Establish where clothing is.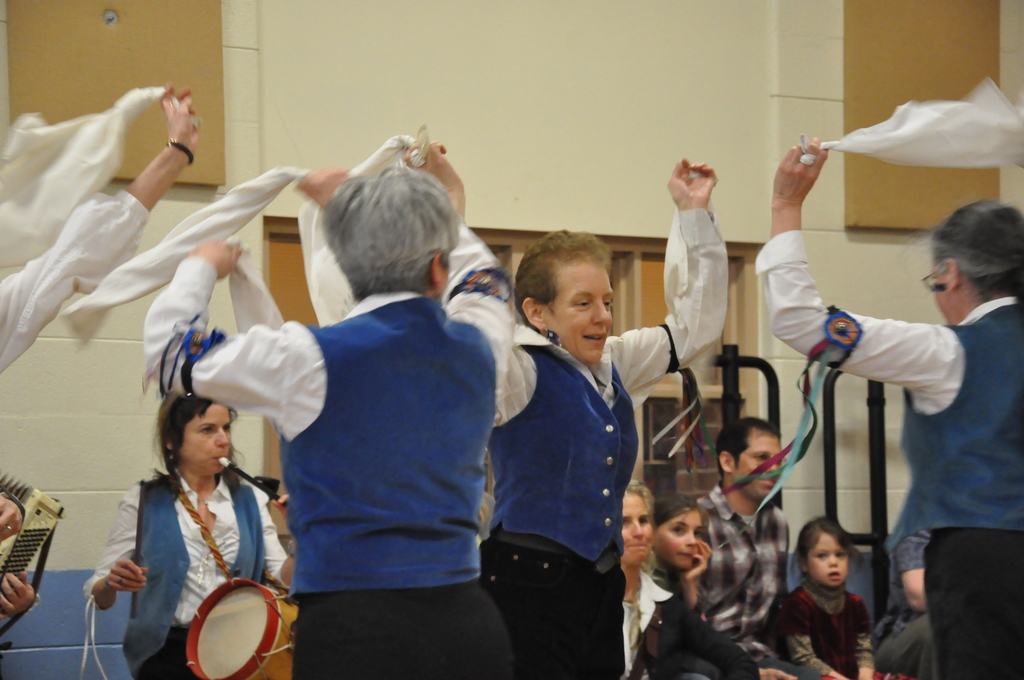
Established at [x1=648, y1=572, x2=724, y2=671].
